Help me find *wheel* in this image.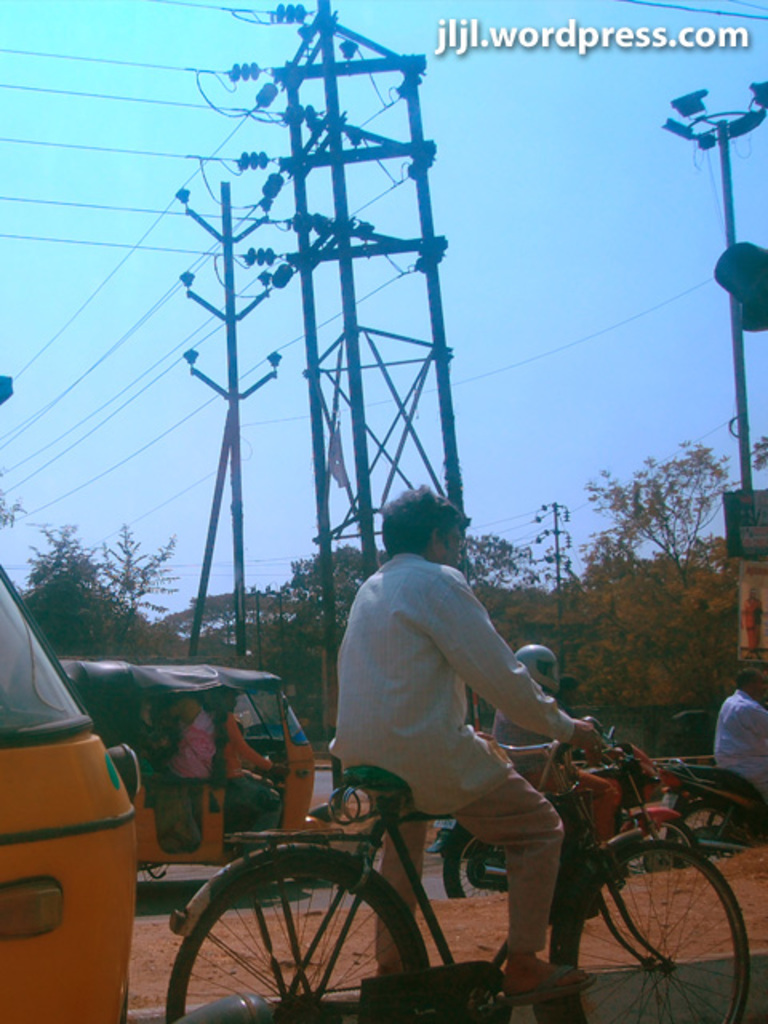
Found it: bbox(557, 843, 739, 1022).
